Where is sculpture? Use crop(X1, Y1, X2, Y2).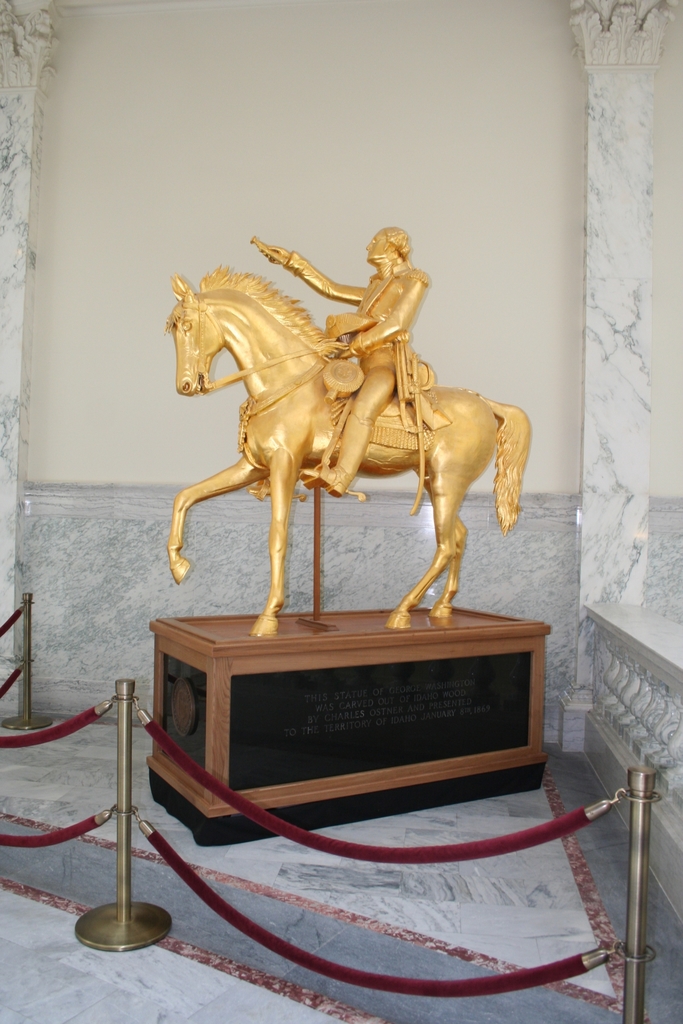
crop(158, 228, 538, 679).
